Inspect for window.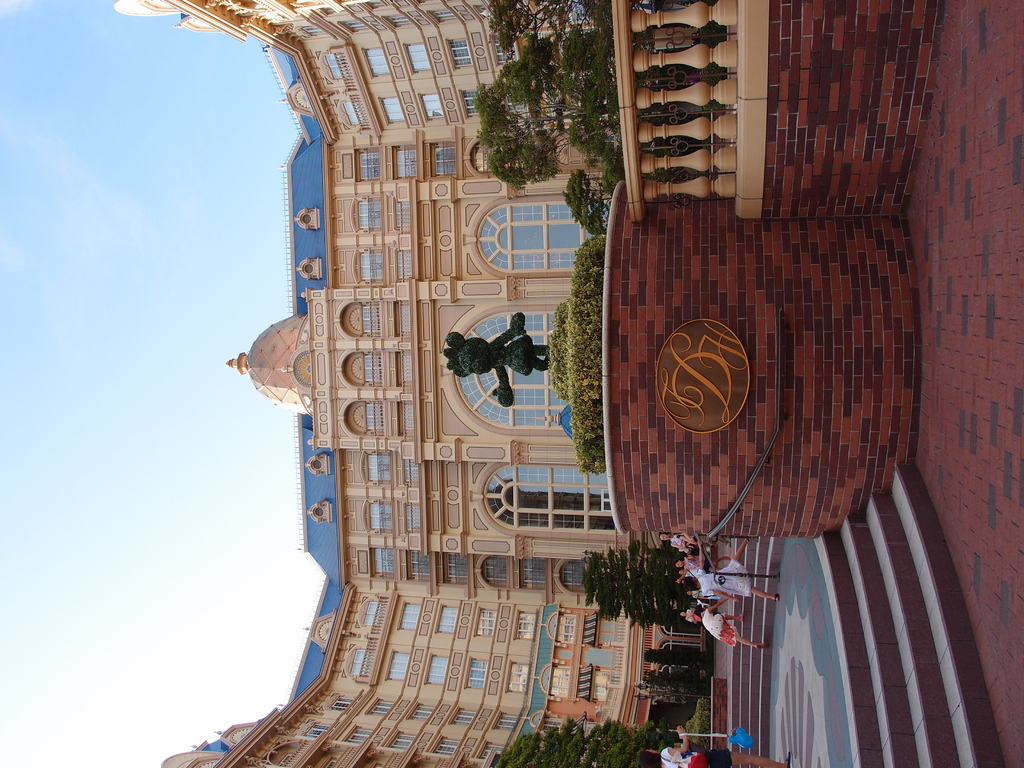
Inspection: region(470, 609, 500, 639).
